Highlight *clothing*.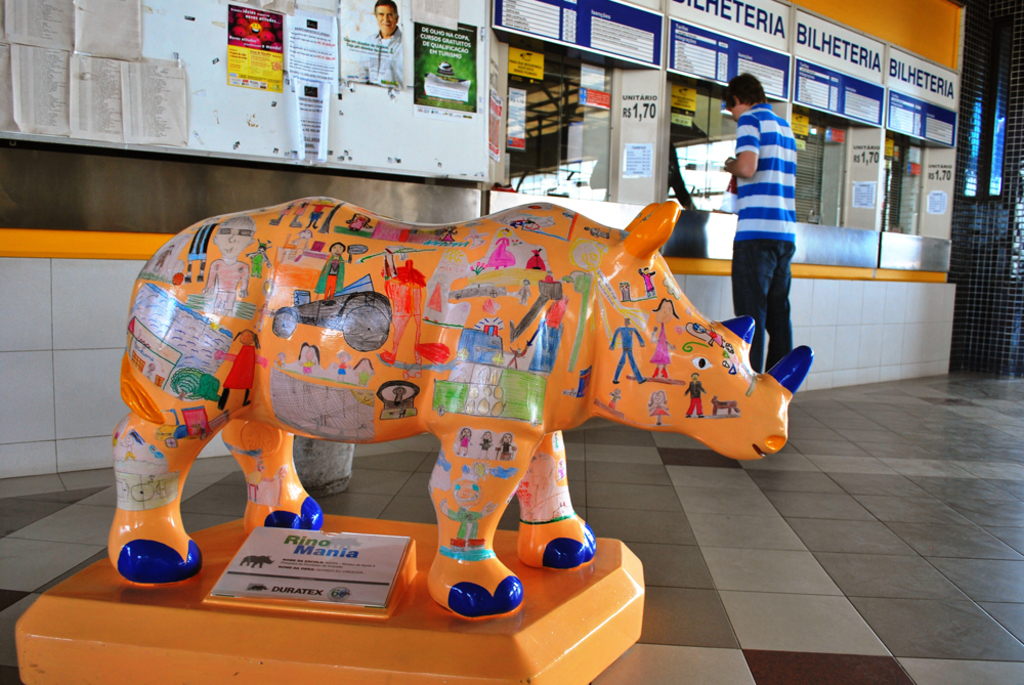
Highlighted region: (720, 79, 811, 332).
